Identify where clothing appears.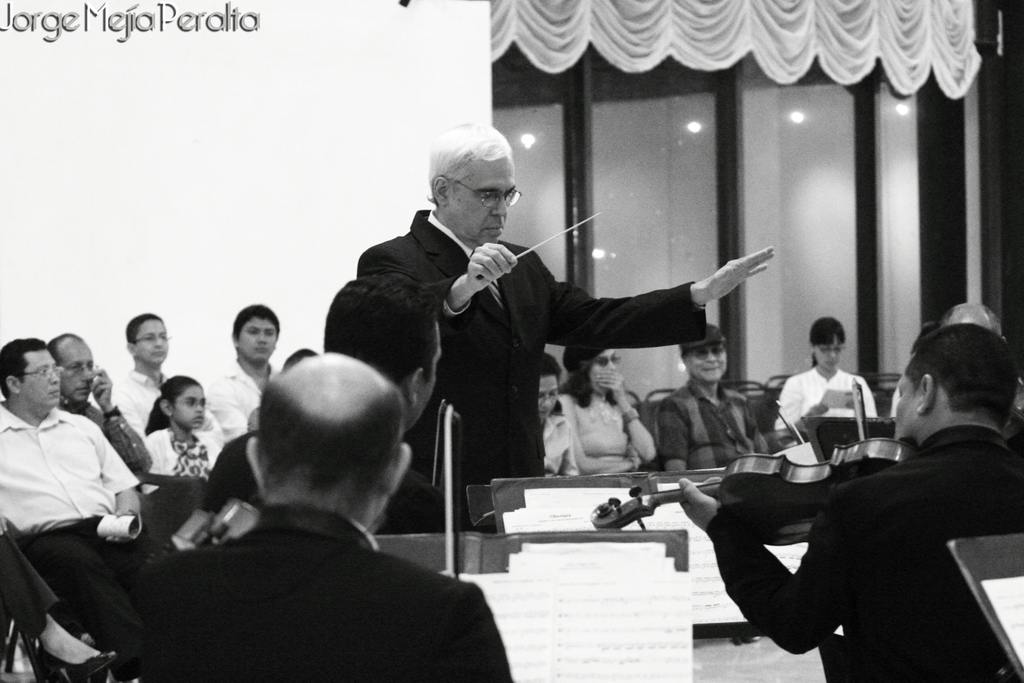
Appears at [x1=562, y1=378, x2=653, y2=471].
